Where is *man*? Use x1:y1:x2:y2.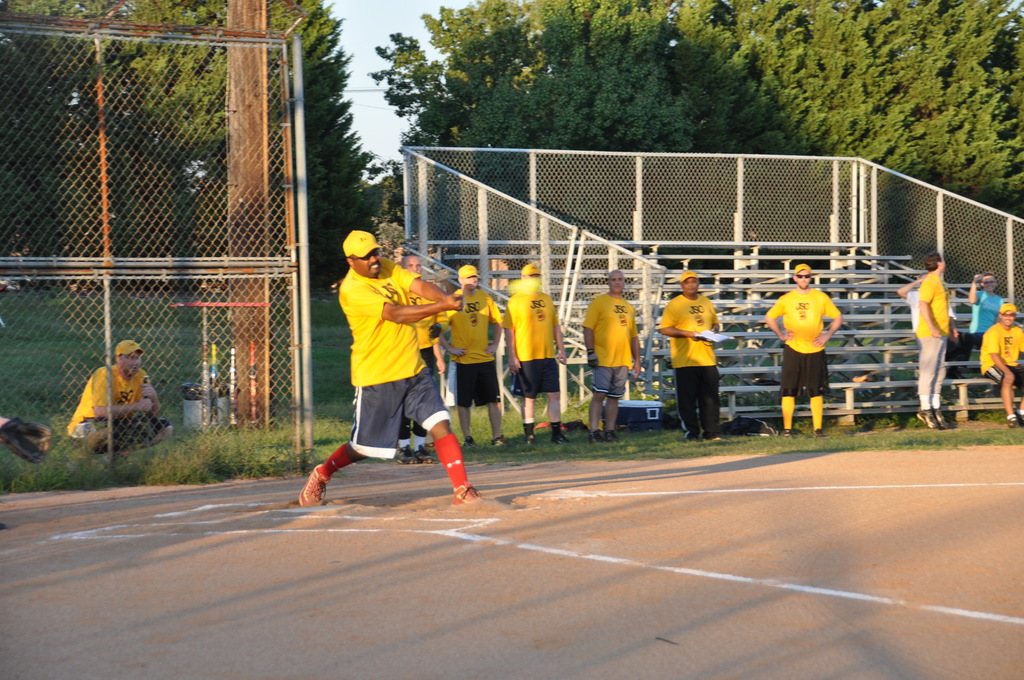
772:264:843:442.
